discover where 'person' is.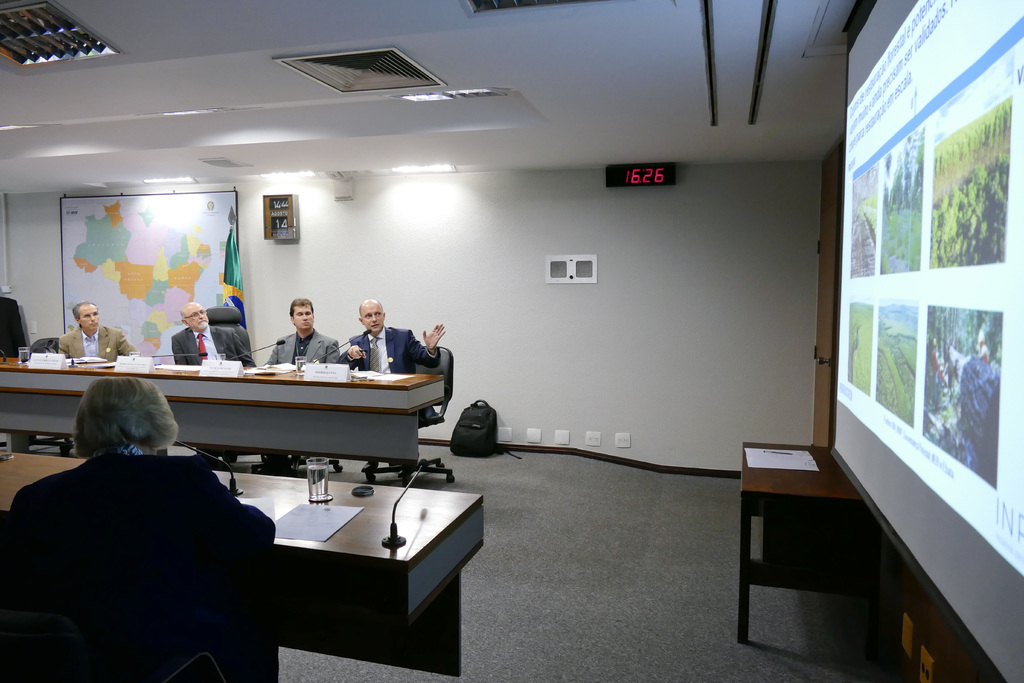
Discovered at <bbox>2, 377, 282, 682</bbox>.
